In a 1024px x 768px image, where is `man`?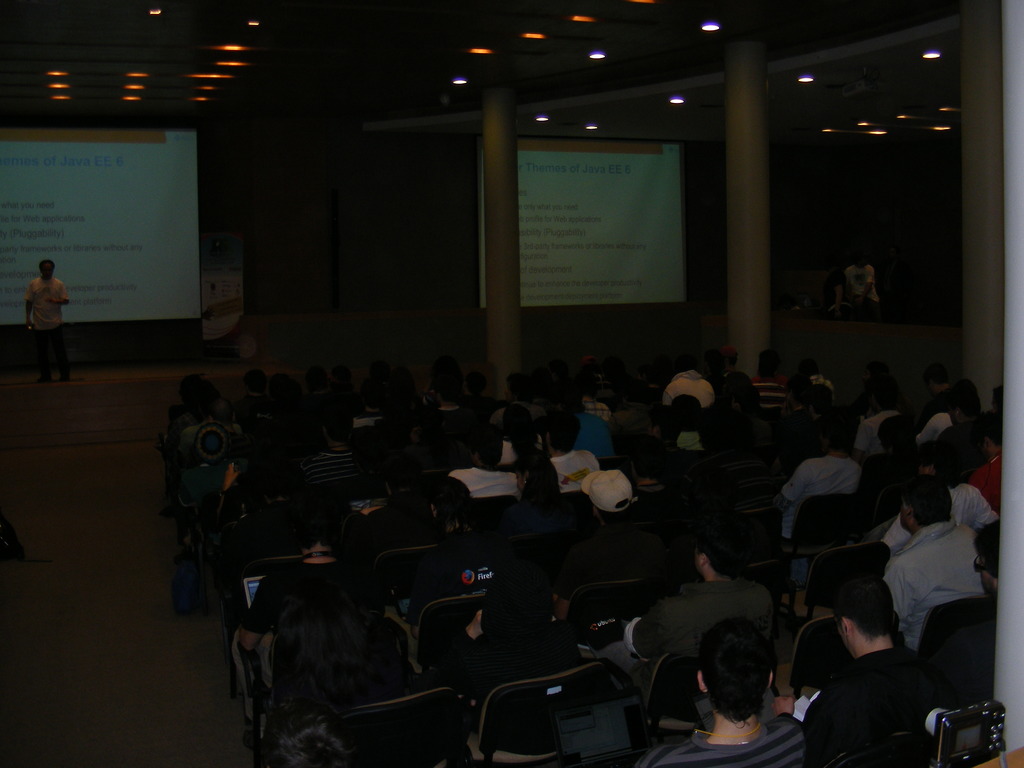
(x1=620, y1=528, x2=751, y2=669).
